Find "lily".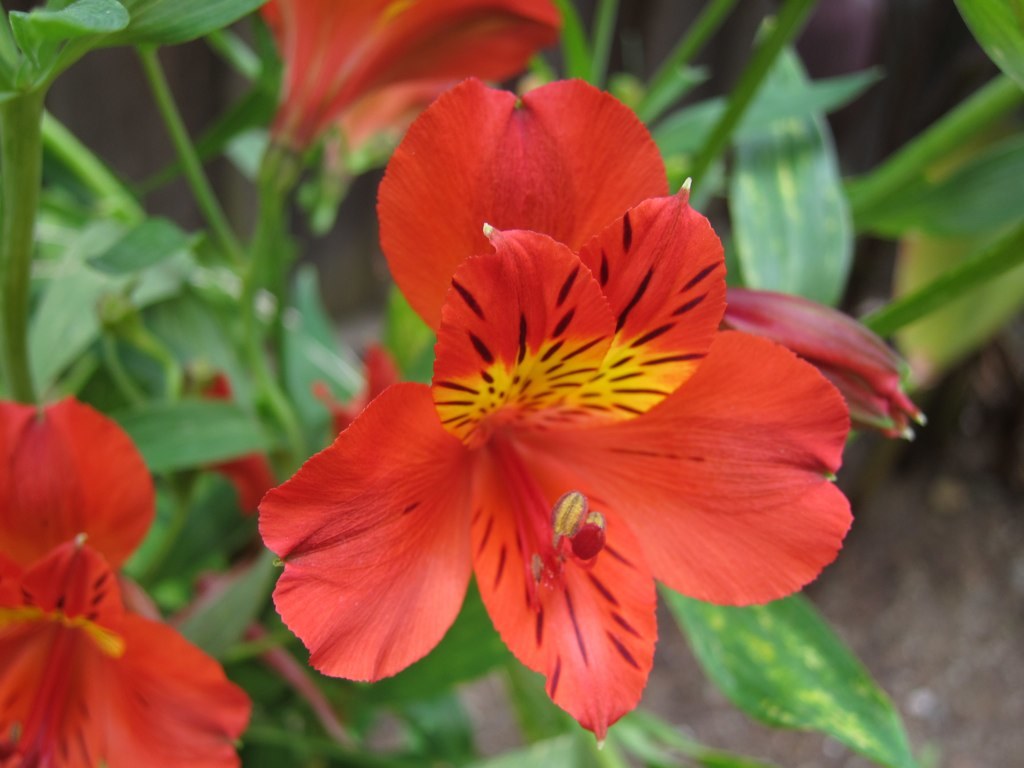
left=253, top=77, right=858, bottom=752.
